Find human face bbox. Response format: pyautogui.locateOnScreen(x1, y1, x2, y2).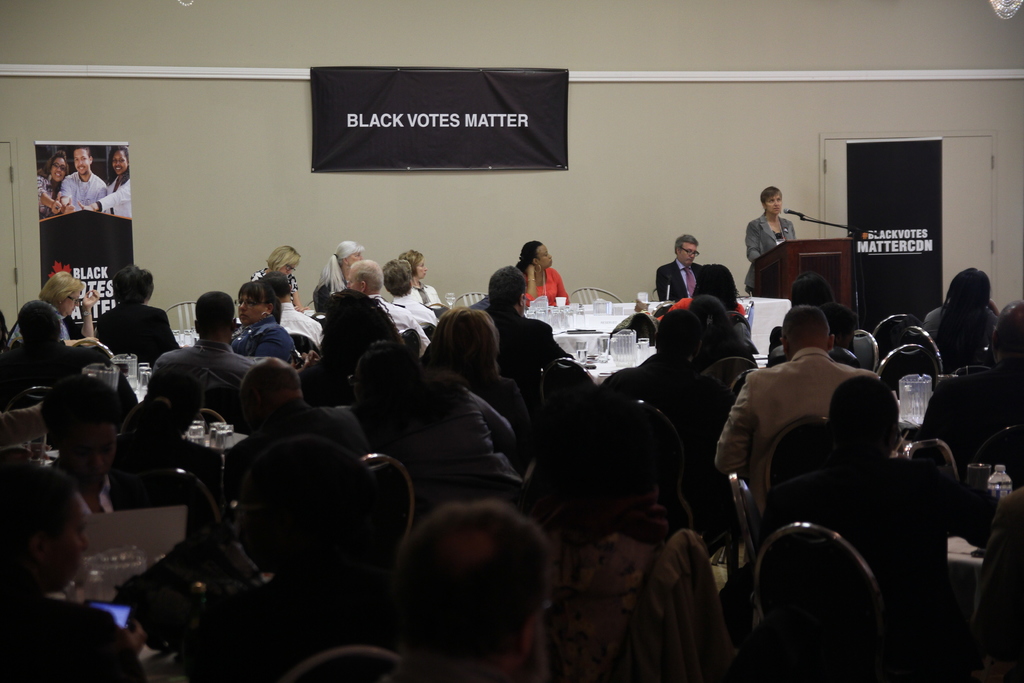
pyautogui.locateOnScreen(114, 153, 125, 174).
